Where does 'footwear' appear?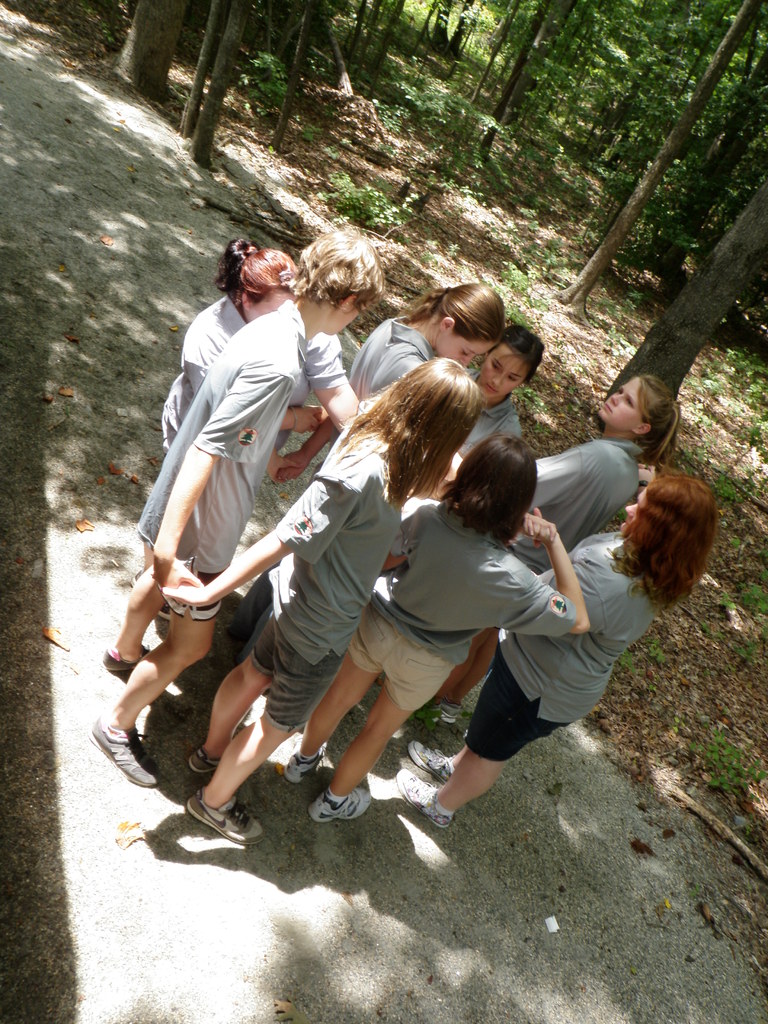
Appears at <bbox>408, 732, 449, 785</bbox>.
